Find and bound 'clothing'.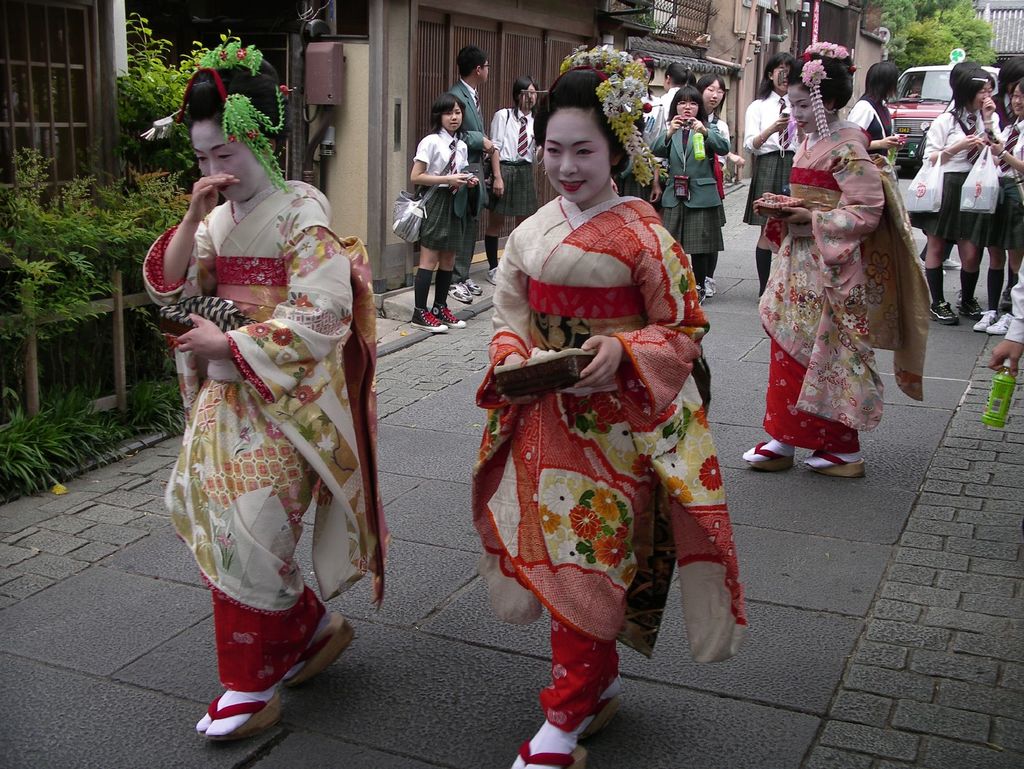
Bound: <region>138, 173, 395, 685</region>.
